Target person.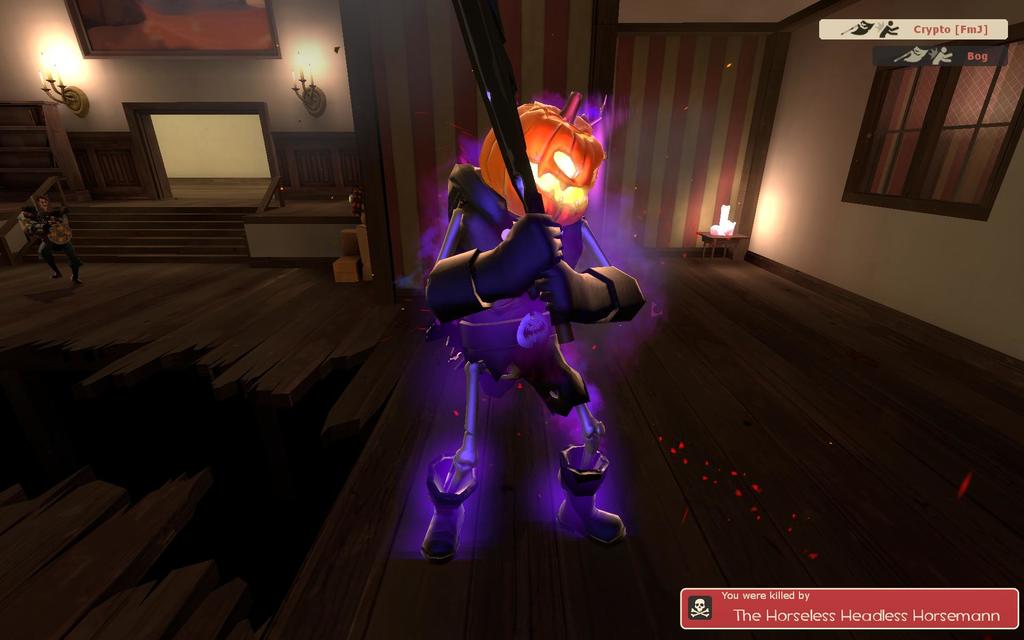
Target region: pyautogui.locateOnScreen(419, 89, 652, 564).
